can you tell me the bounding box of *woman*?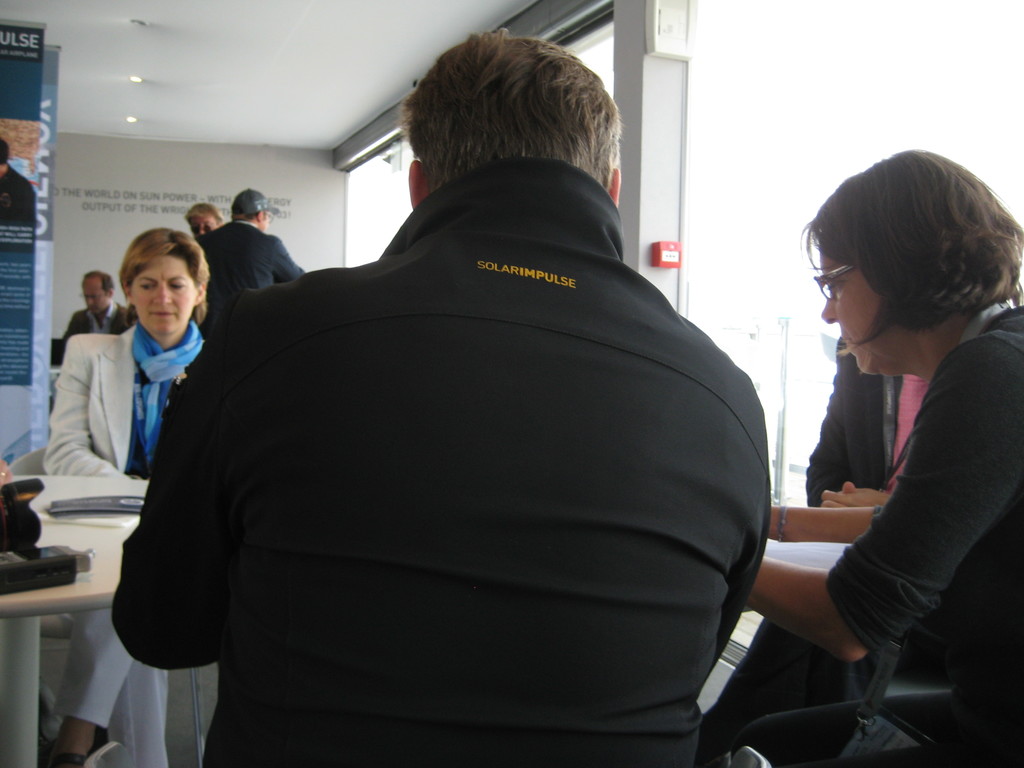
<bbox>748, 131, 1020, 736</bbox>.
